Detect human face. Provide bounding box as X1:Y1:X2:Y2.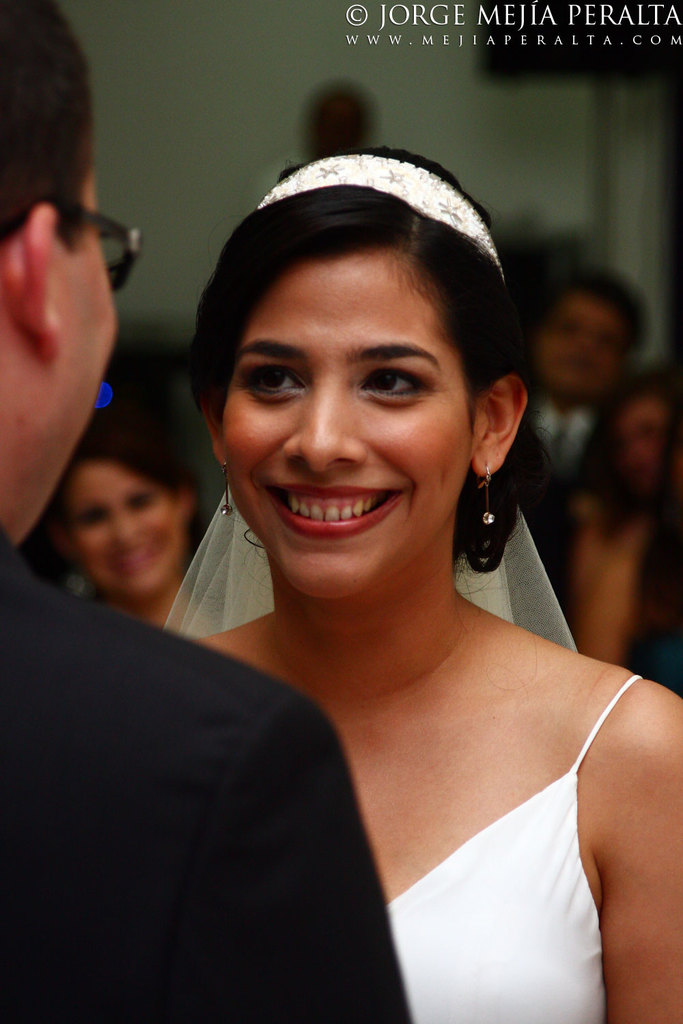
76:459:183:594.
